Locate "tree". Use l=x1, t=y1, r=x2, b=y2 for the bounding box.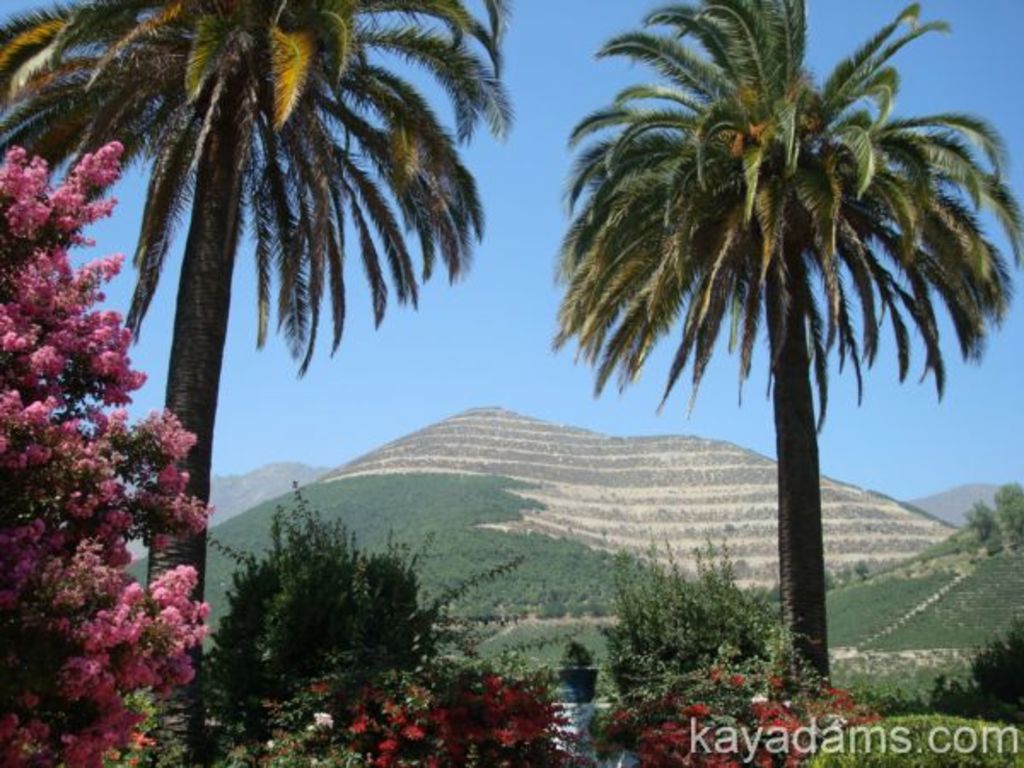
l=546, t=0, r=1022, b=693.
